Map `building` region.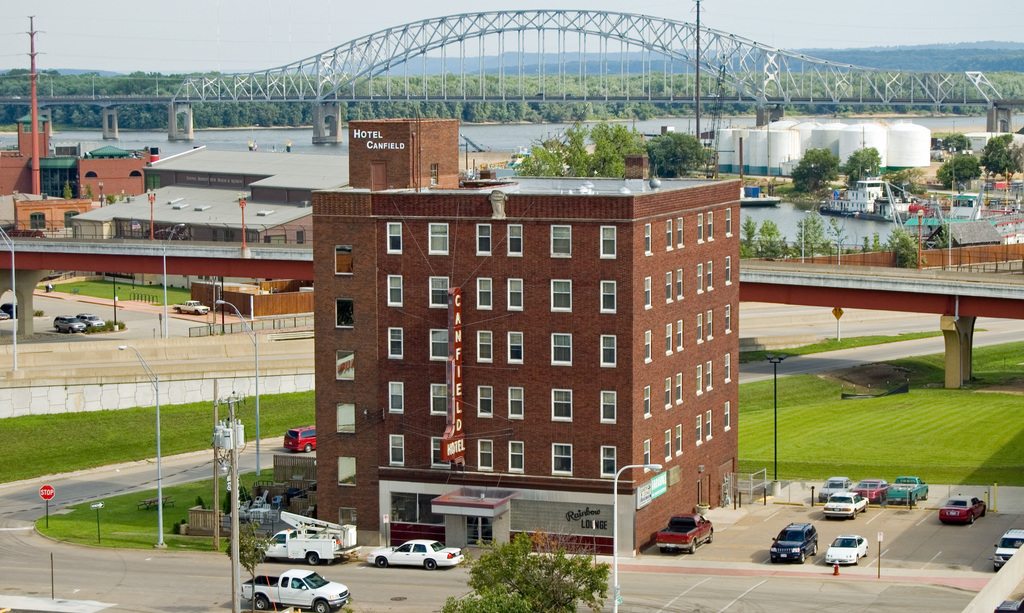
Mapped to detection(961, 128, 1023, 163).
